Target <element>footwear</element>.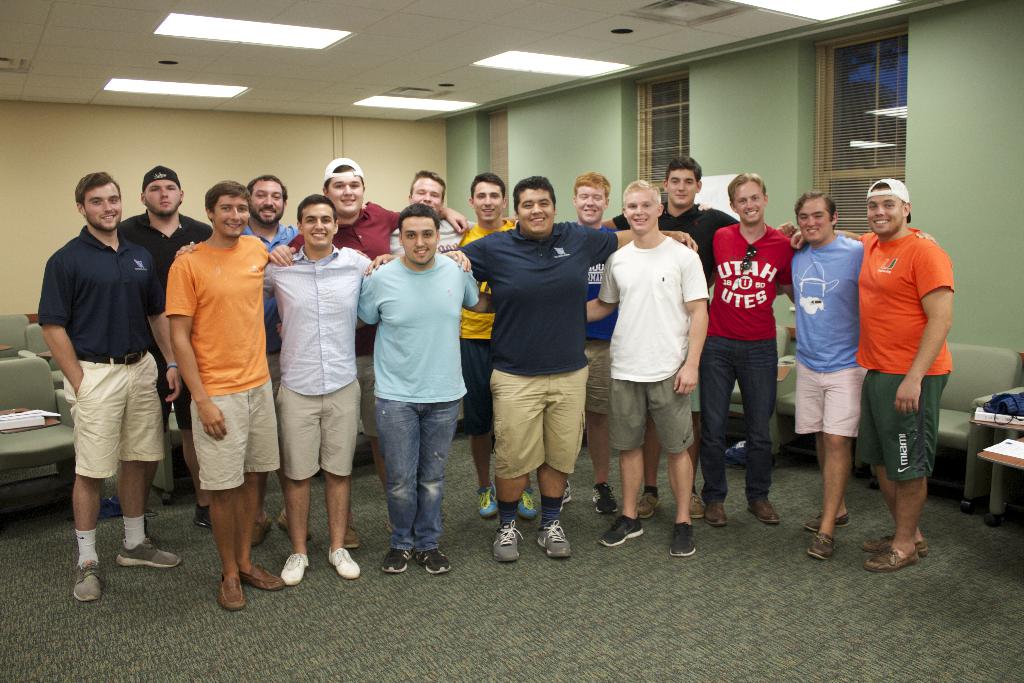
Target region: pyautogui.locateOnScreen(239, 564, 280, 588).
